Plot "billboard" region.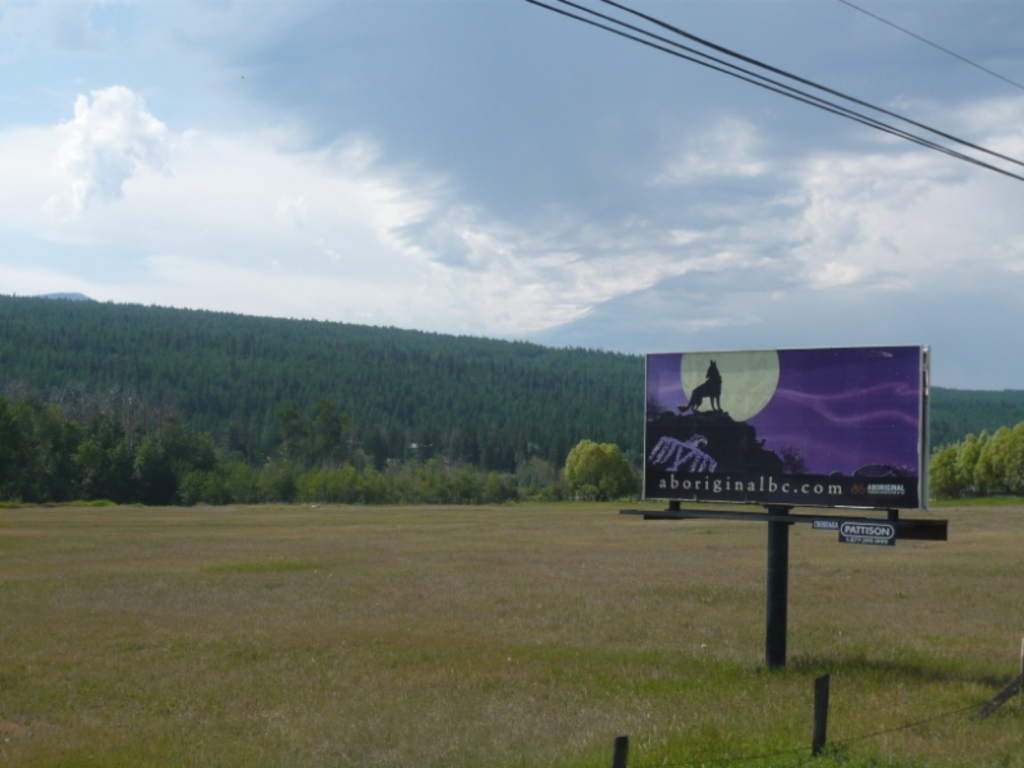
Plotted at {"x1": 844, "y1": 518, "x2": 888, "y2": 547}.
